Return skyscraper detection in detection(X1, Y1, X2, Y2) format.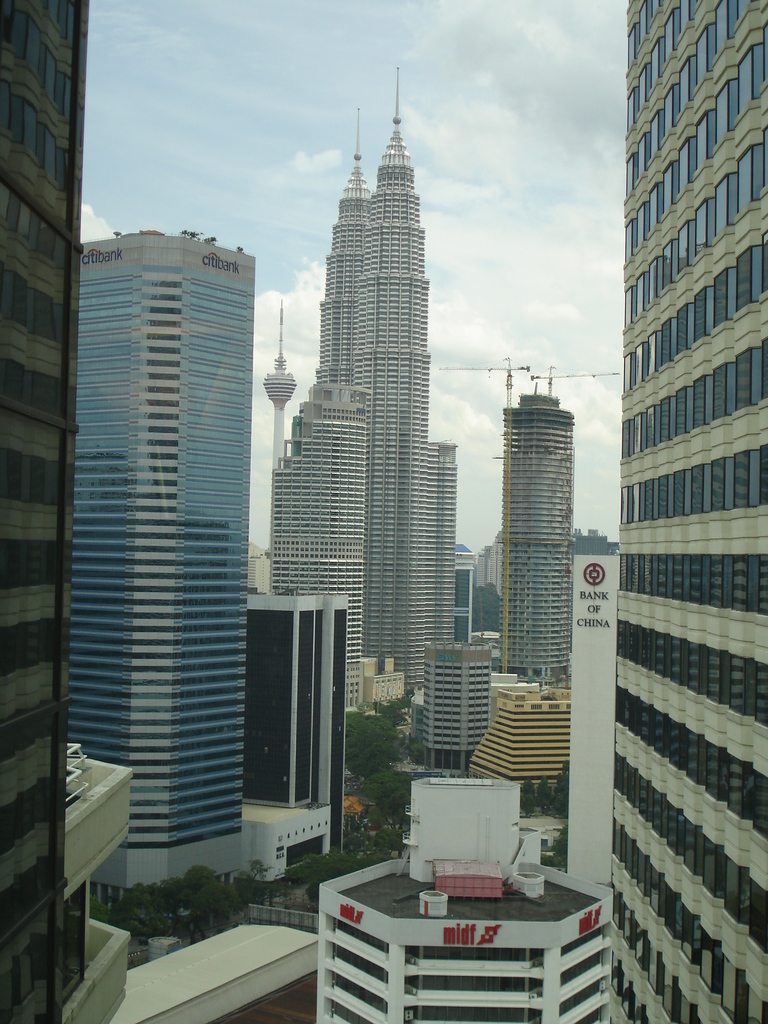
detection(445, 541, 483, 637).
